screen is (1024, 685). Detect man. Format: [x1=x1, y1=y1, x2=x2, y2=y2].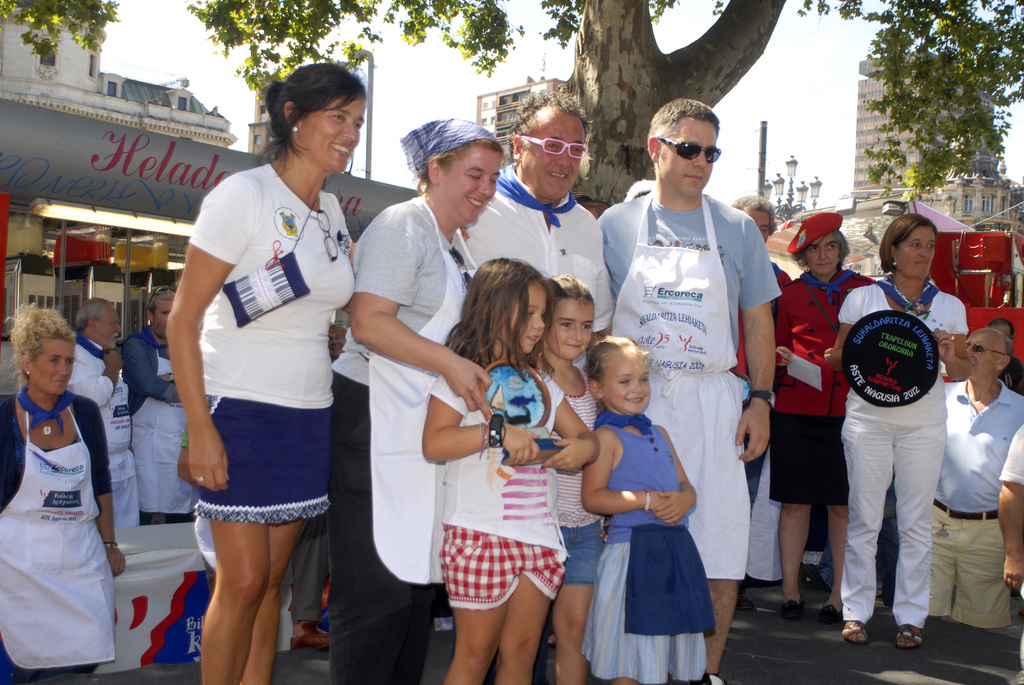
[x1=124, y1=285, x2=198, y2=526].
